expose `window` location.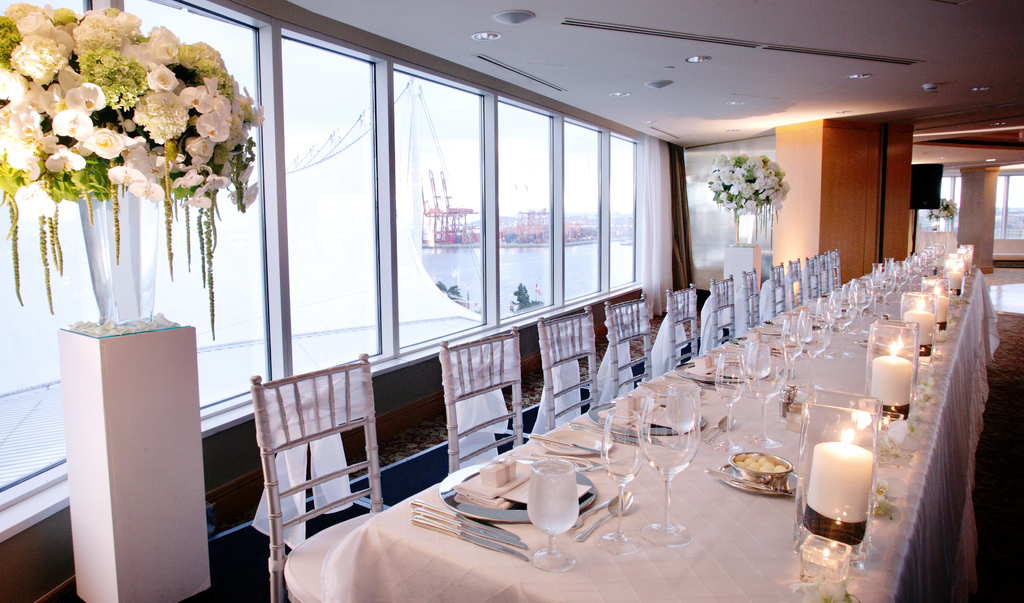
Exposed at rect(915, 166, 1023, 240).
